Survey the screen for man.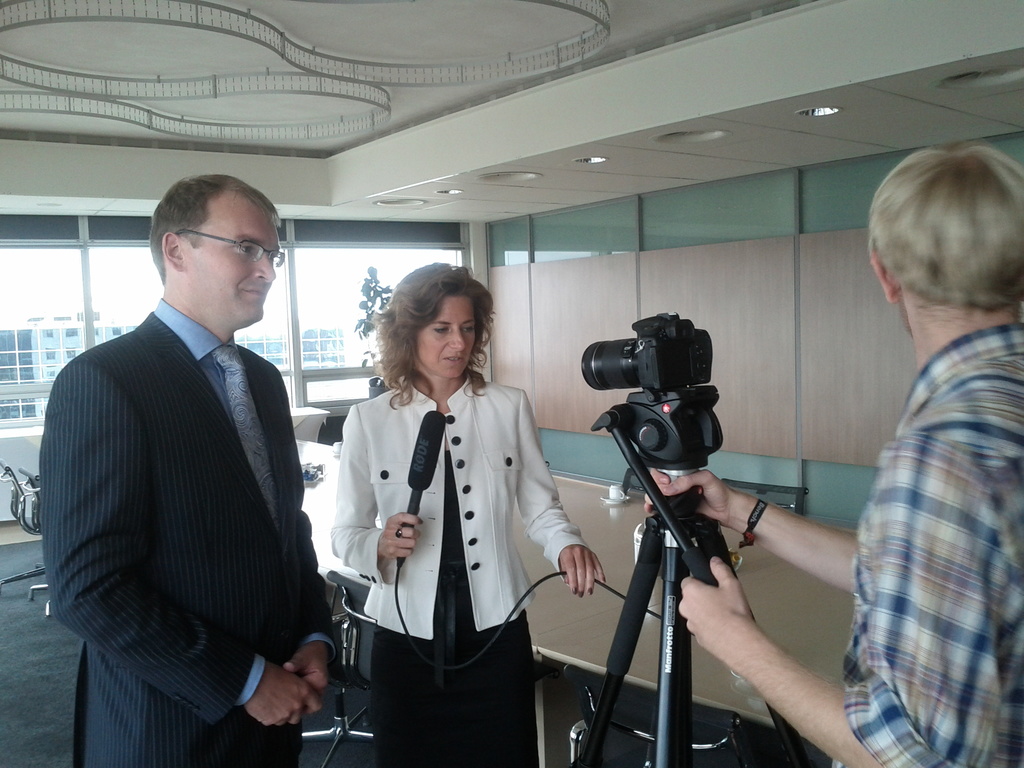
Survey found: Rect(666, 136, 1023, 767).
